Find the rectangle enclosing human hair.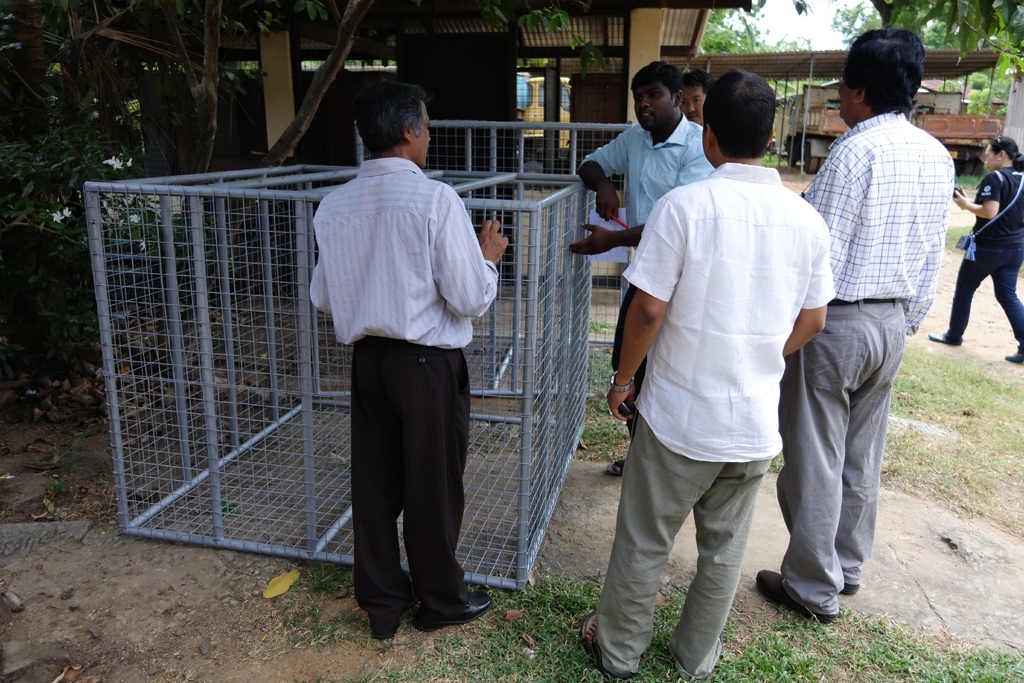
703 71 776 160.
